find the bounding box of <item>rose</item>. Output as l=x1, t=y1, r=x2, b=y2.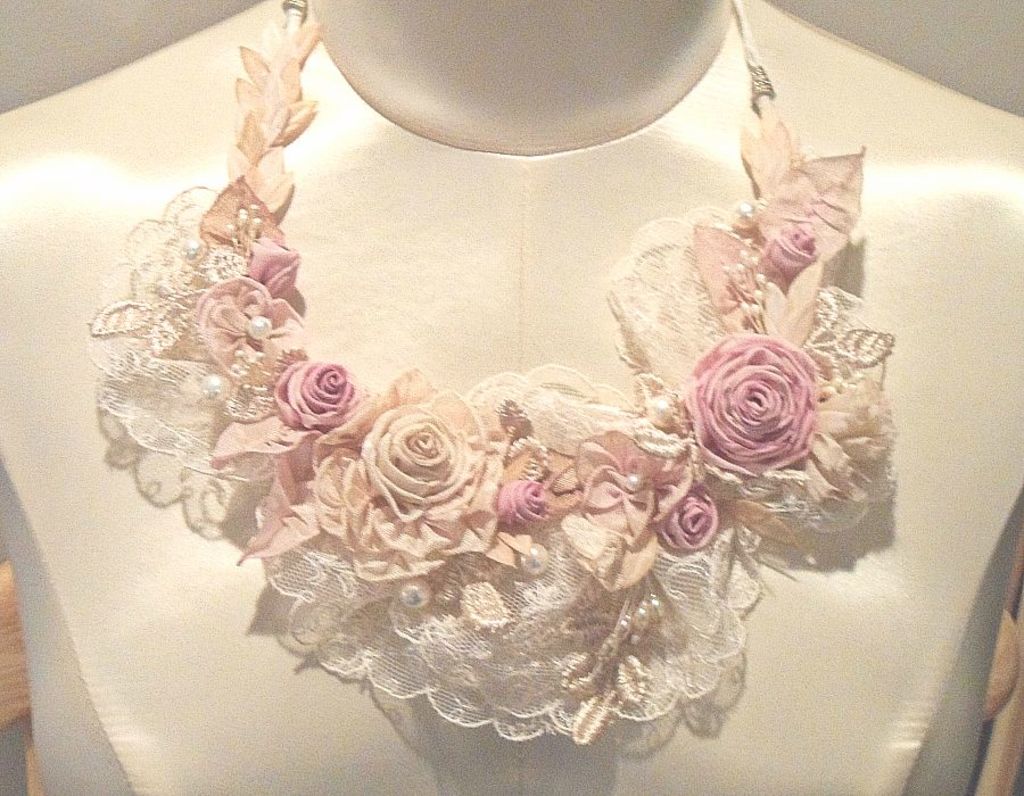
l=691, t=333, r=819, b=482.
